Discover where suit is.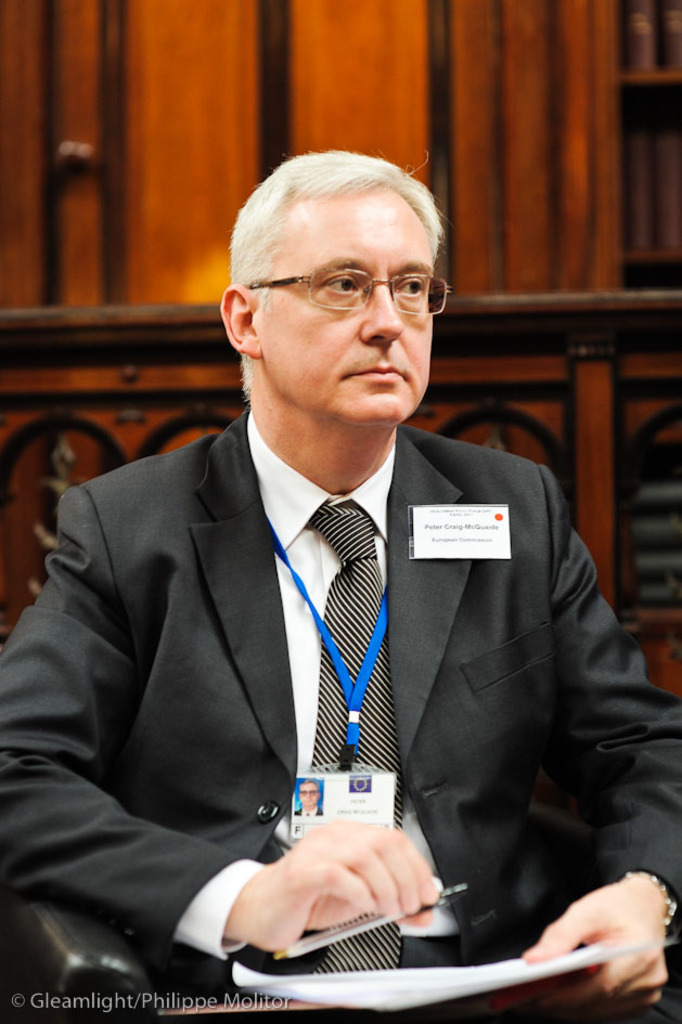
Discovered at [48,294,633,1007].
